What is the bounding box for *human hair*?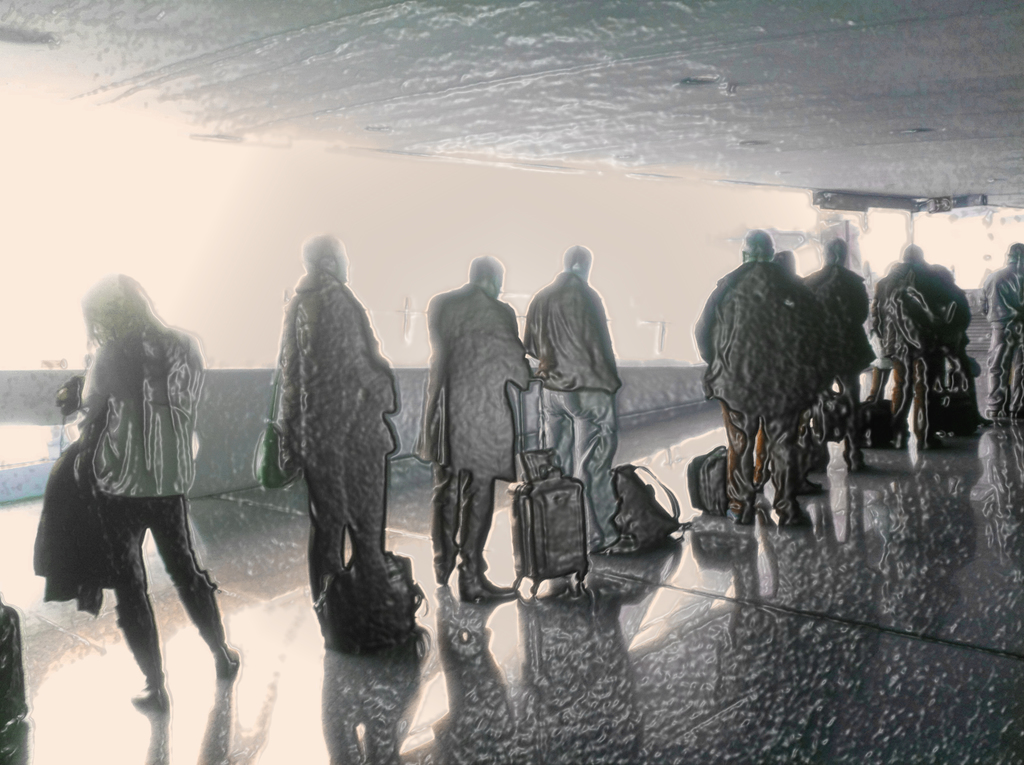
[x1=80, y1=271, x2=209, y2=364].
